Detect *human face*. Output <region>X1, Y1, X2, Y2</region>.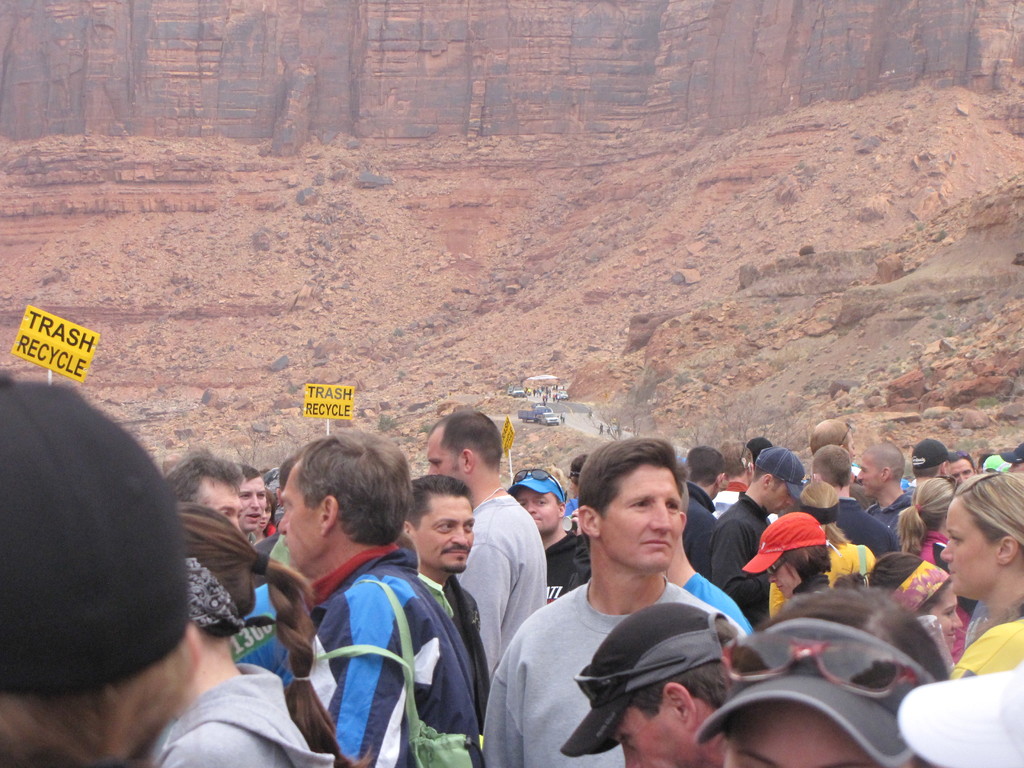
<region>280, 466, 326, 561</region>.
